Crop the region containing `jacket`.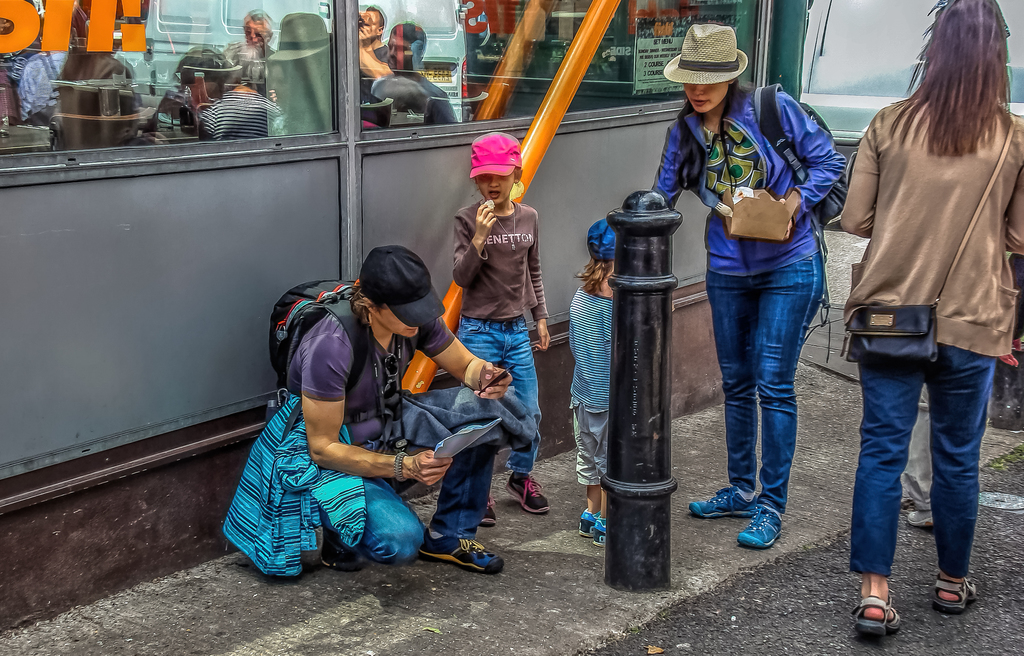
Crop region: bbox(844, 87, 1023, 360).
